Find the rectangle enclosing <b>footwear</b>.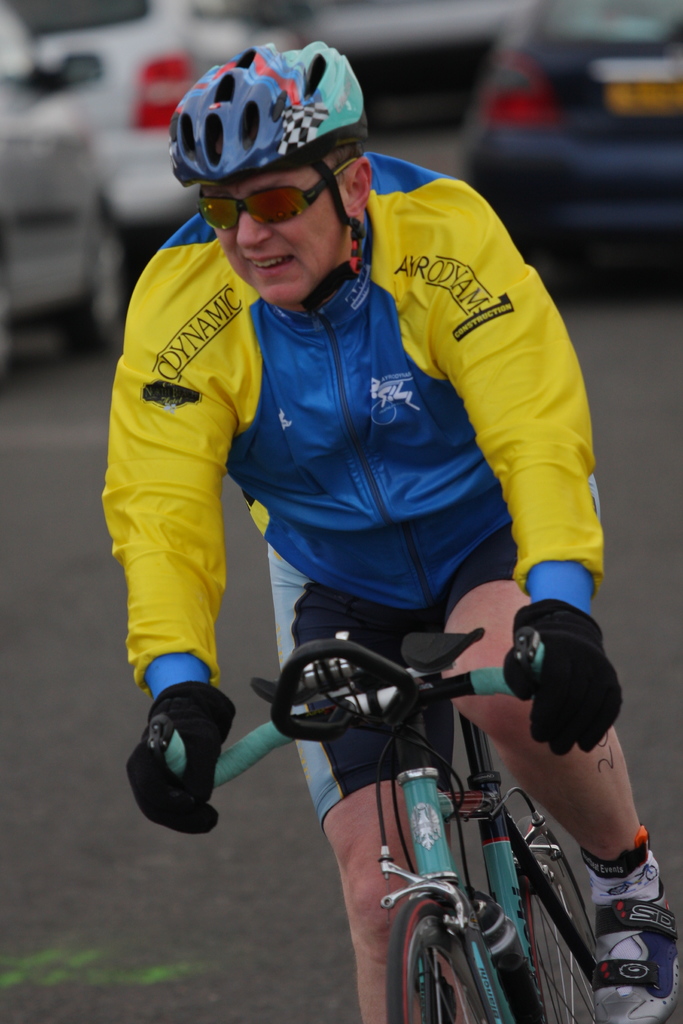
left=557, top=809, right=668, bottom=979.
